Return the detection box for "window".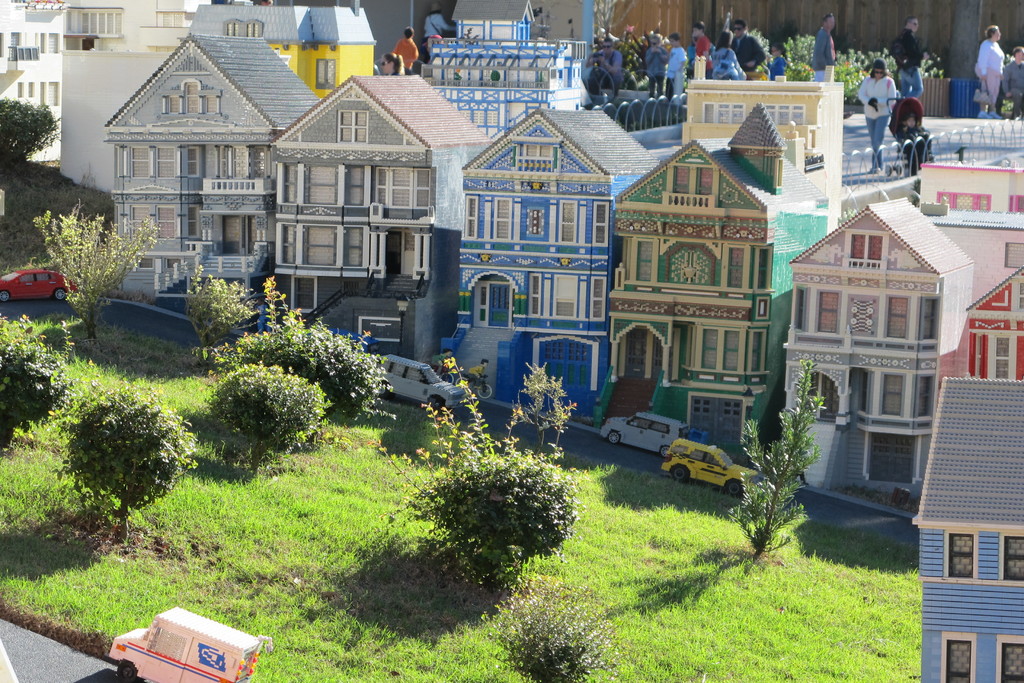
l=941, t=521, r=982, b=587.
